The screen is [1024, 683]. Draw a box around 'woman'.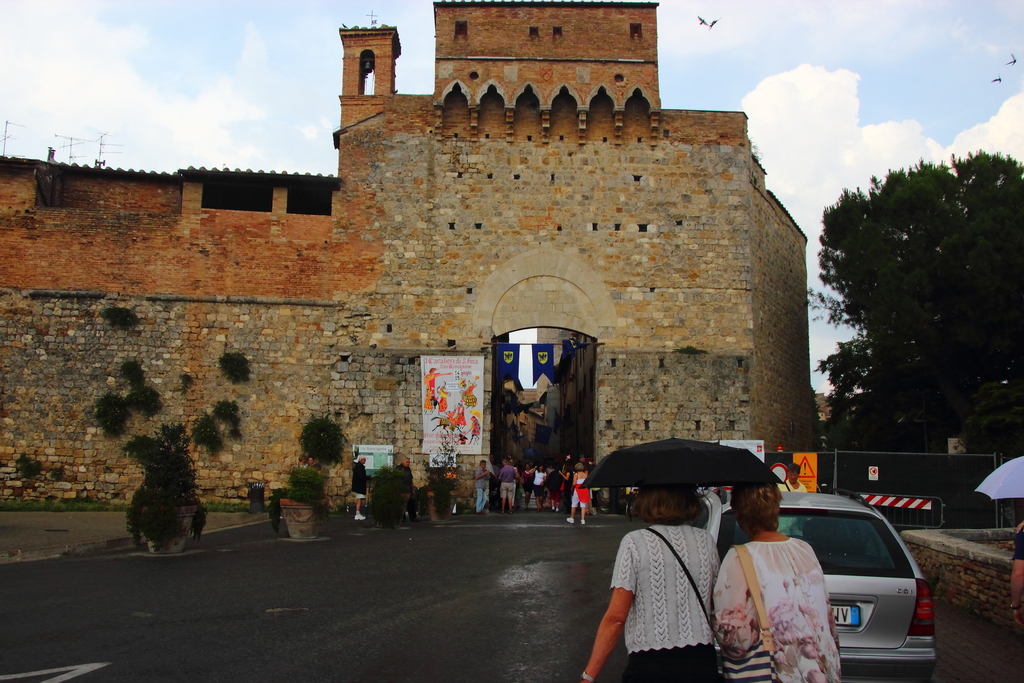
bbox(570, 462, 585, 523).
